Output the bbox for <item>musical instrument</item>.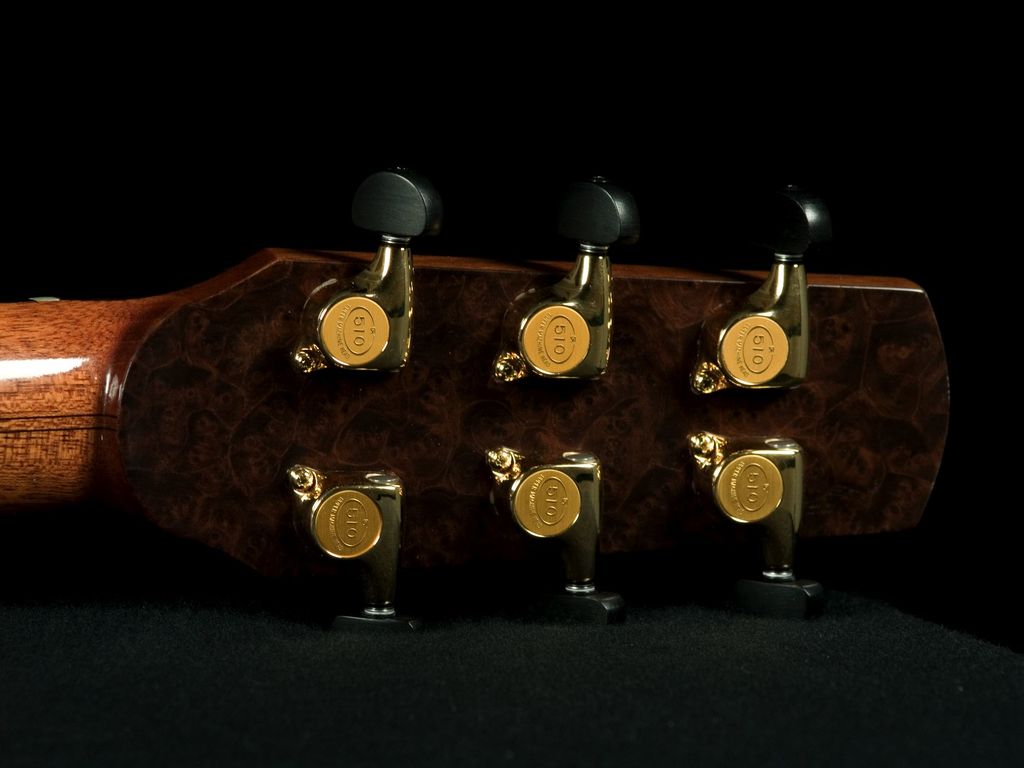
0 159 948 628.
